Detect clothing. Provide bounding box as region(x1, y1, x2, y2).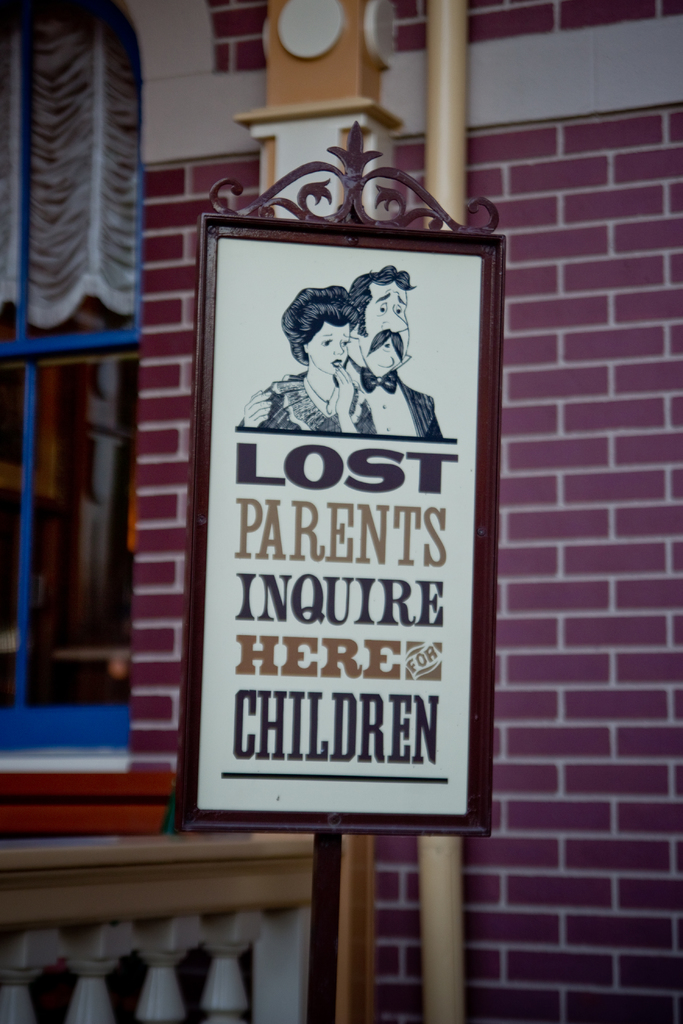
region(240, 382, 377, 433).
